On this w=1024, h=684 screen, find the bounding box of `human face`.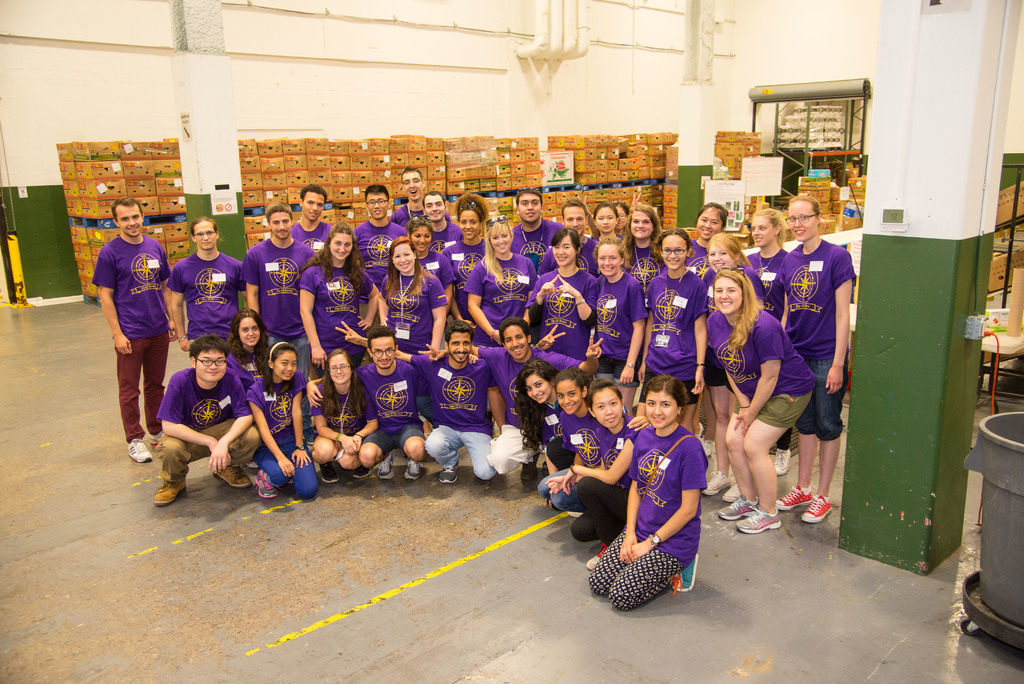
Bounding box: l=565, t=205, r=581, b=234.
